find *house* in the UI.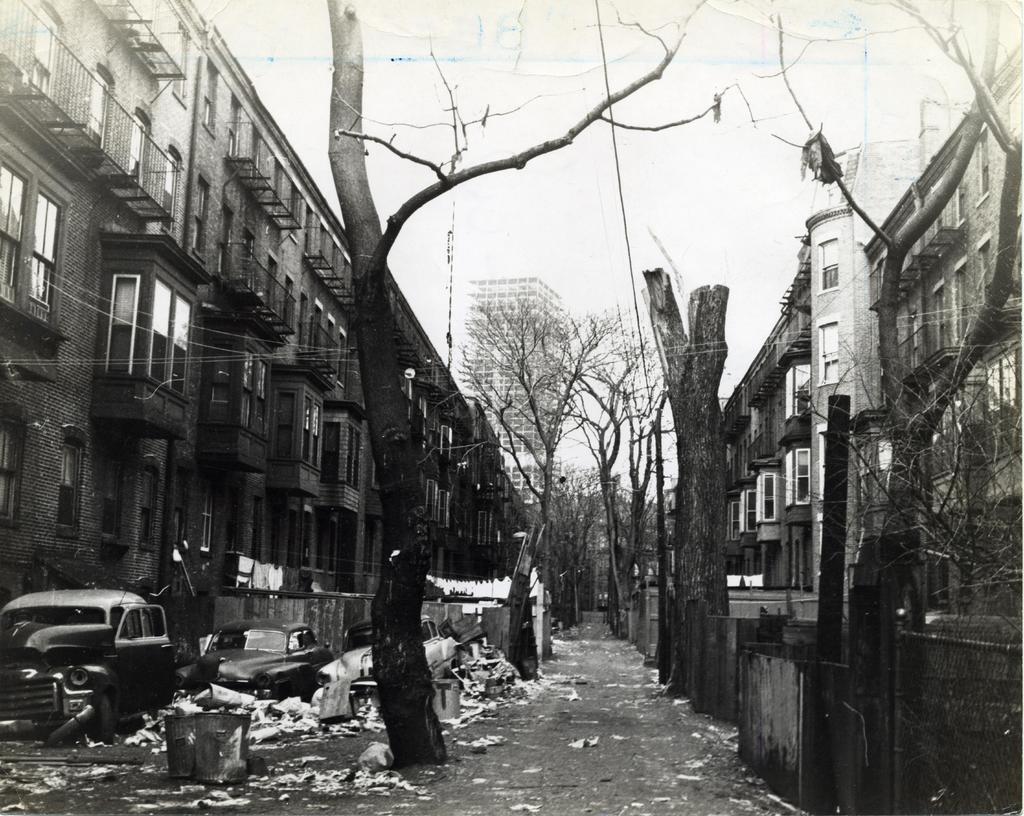
UI element at 860:26:1023:814.
